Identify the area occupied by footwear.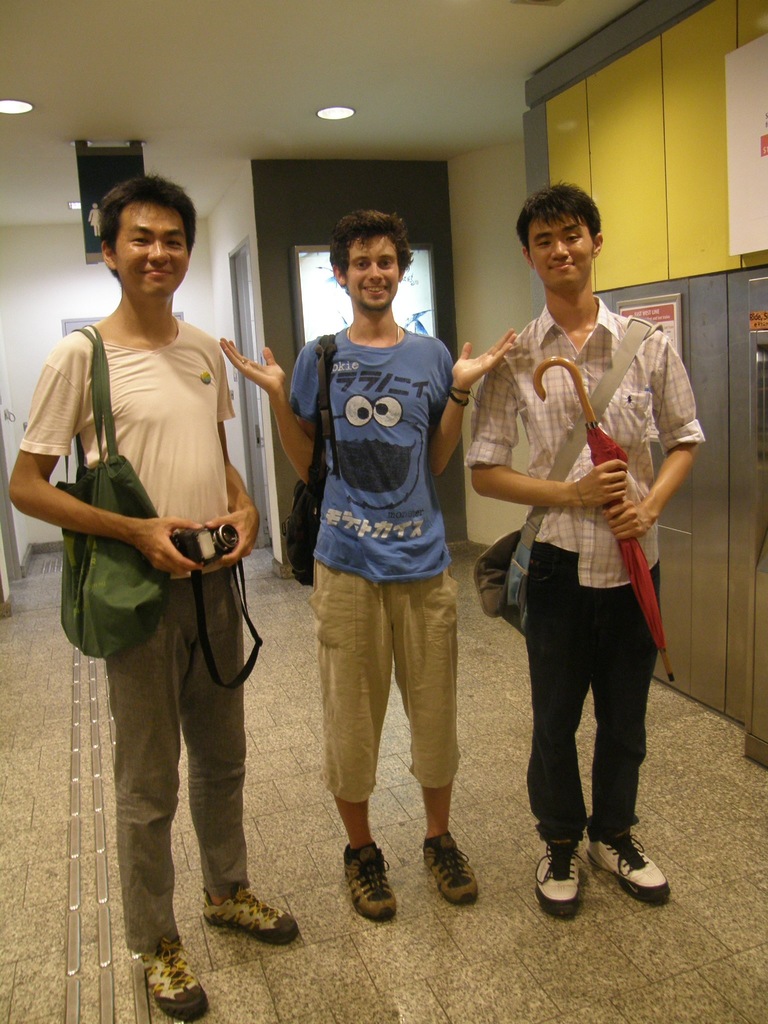
Area: bbox(342, 837, 398, 929).
